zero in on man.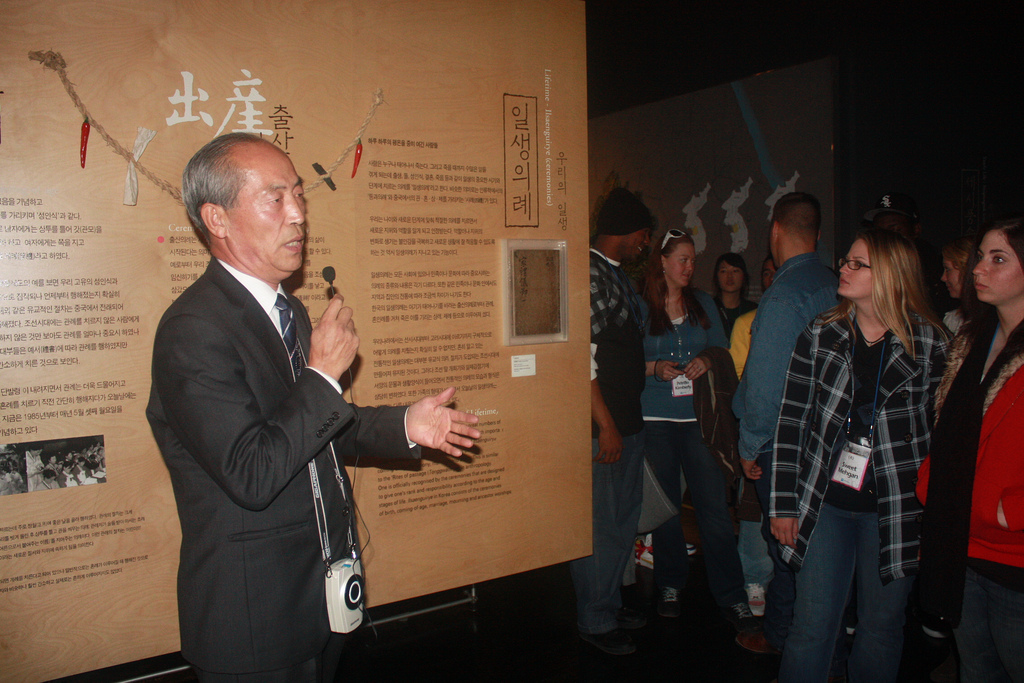
Zeroed in: 128/117/417/668.
